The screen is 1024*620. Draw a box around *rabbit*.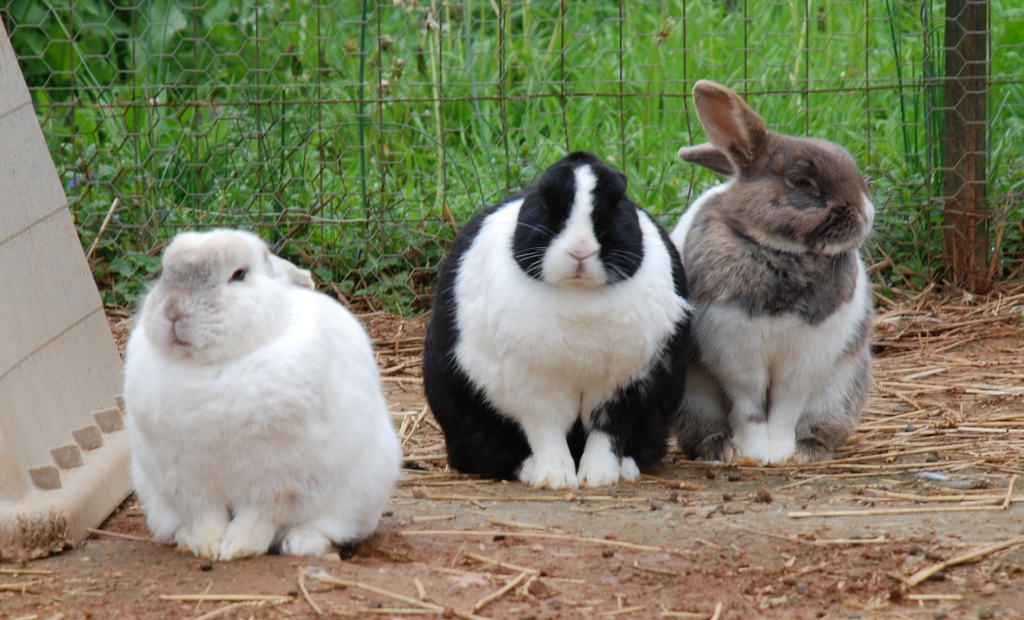
bbox=(673, 75, 876, 458).
